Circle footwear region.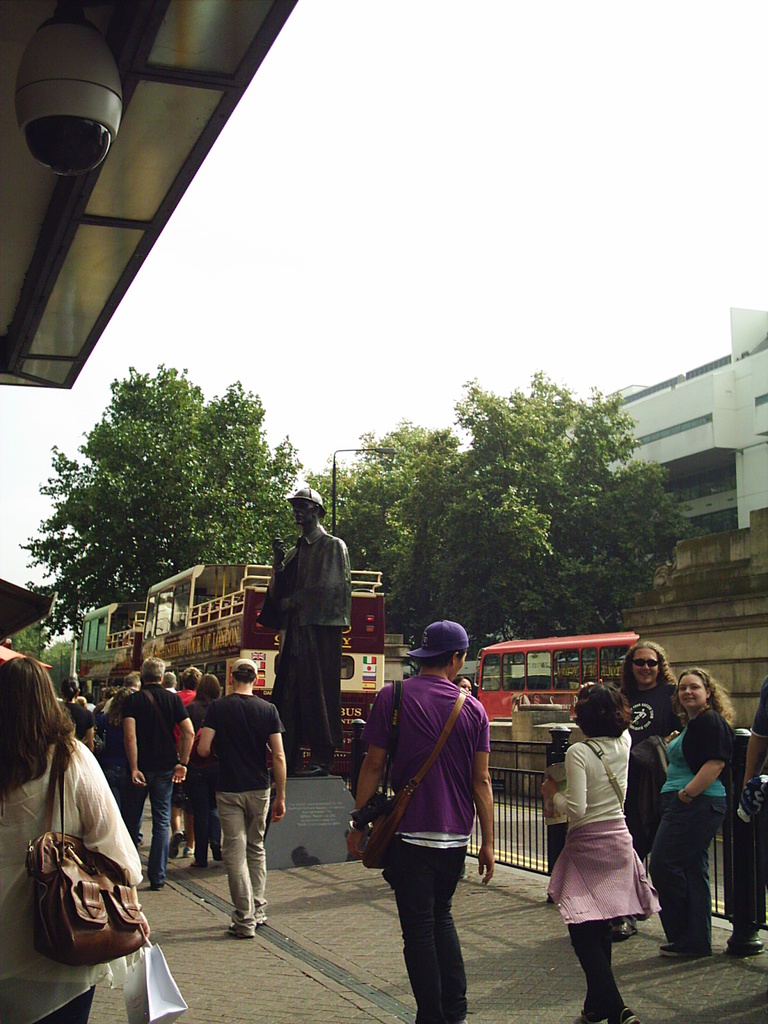
Region: l=575, t=1005, r=636, b=1023.
